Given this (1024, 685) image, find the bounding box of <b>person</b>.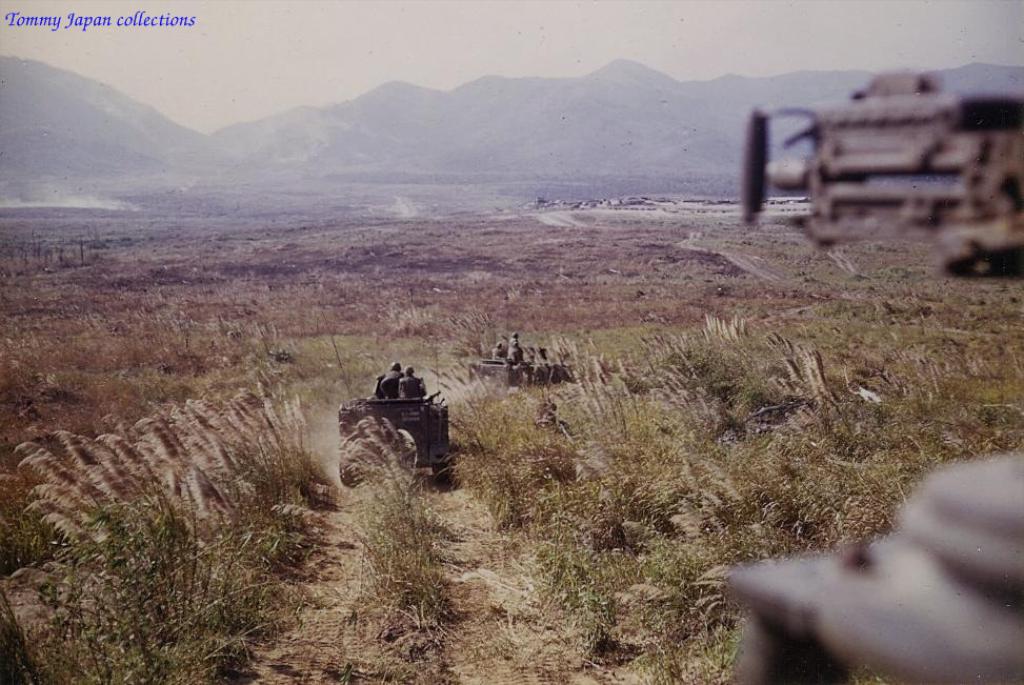
<bbox>501, 333, 524, 367</bbox>.
